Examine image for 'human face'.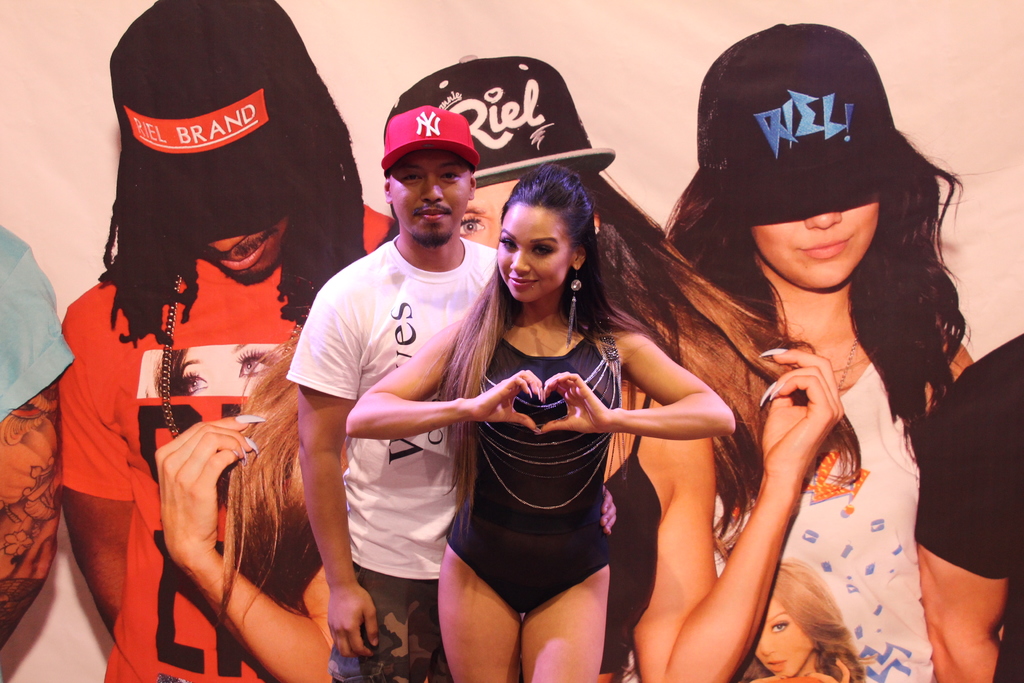
Examination result: (x1=458, y1=176, x2=520, y2=250).
